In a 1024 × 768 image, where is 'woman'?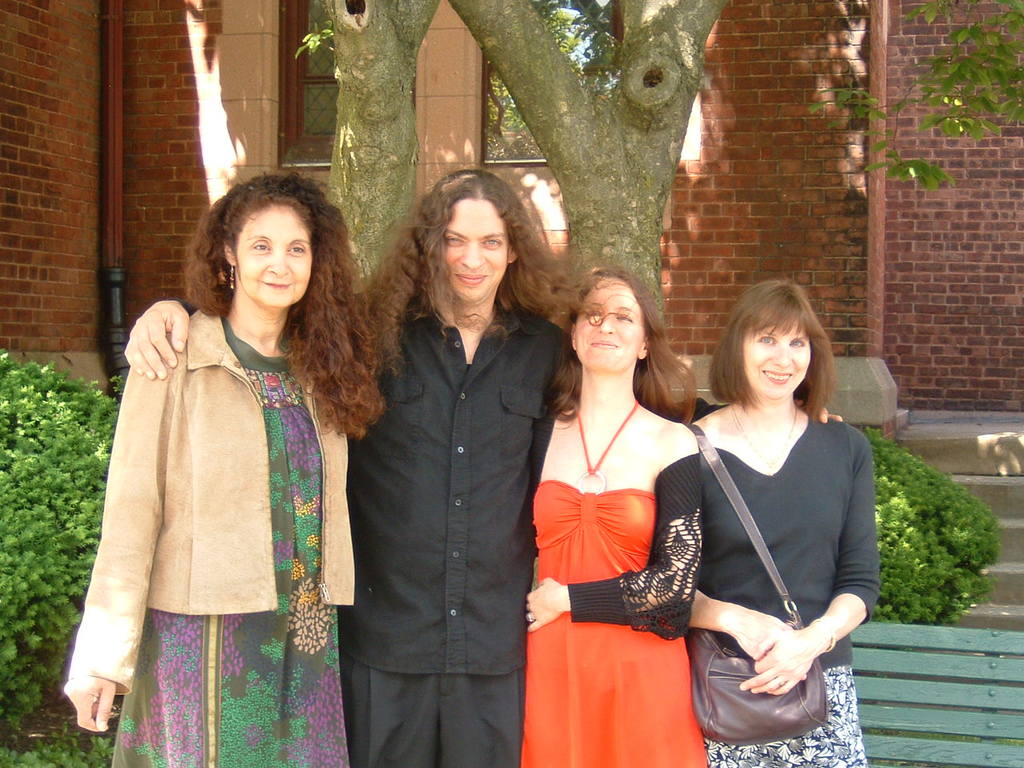
crop(66, 170, 390, 767).
